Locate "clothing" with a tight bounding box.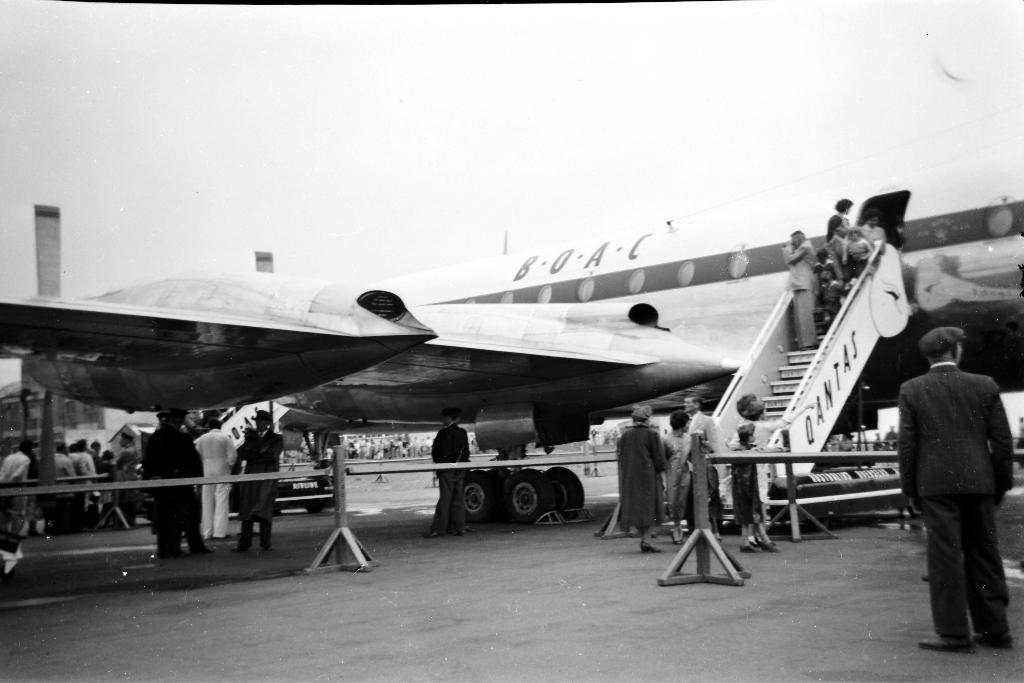
x1=609 y1=425 x2=669 y2=529.
